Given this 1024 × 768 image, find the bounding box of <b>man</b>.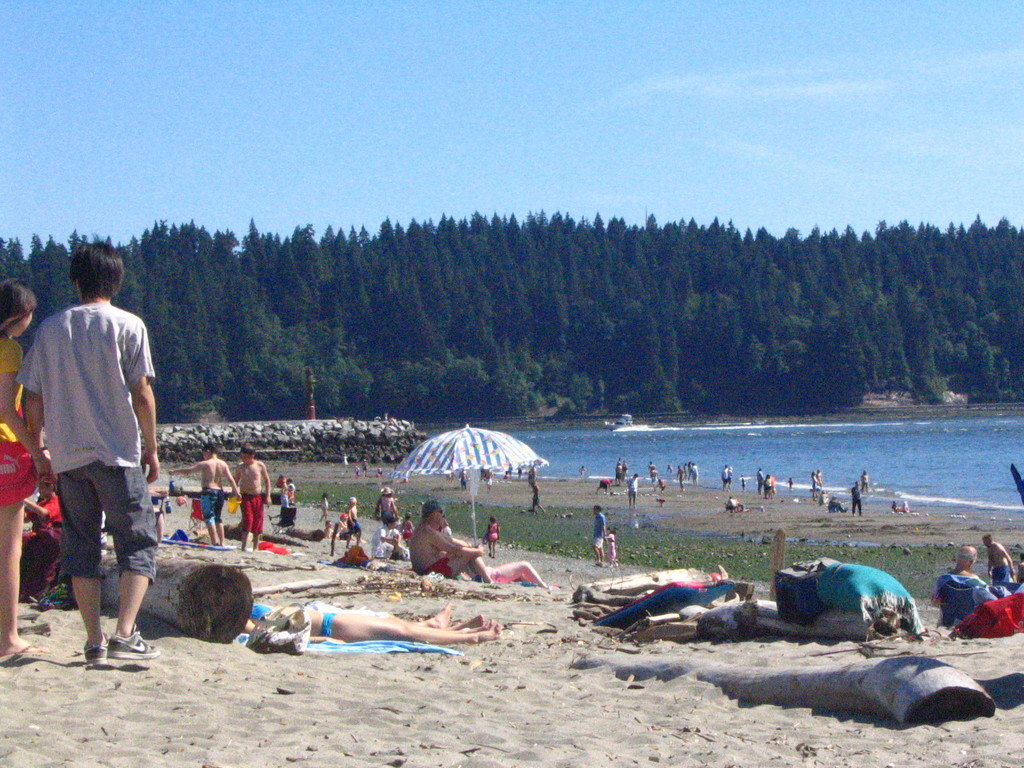
(x1=851, y1=481, x2=864, y2=516).
